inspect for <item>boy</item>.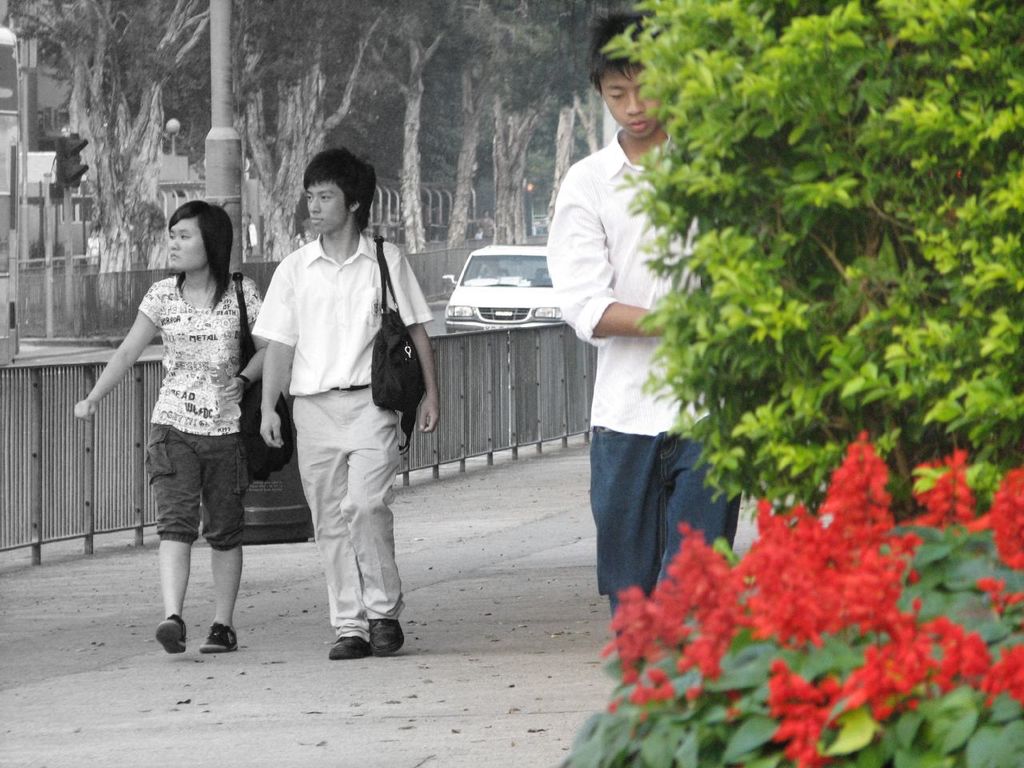
Inspection: <region>259, 141, 443, 655</region>.
